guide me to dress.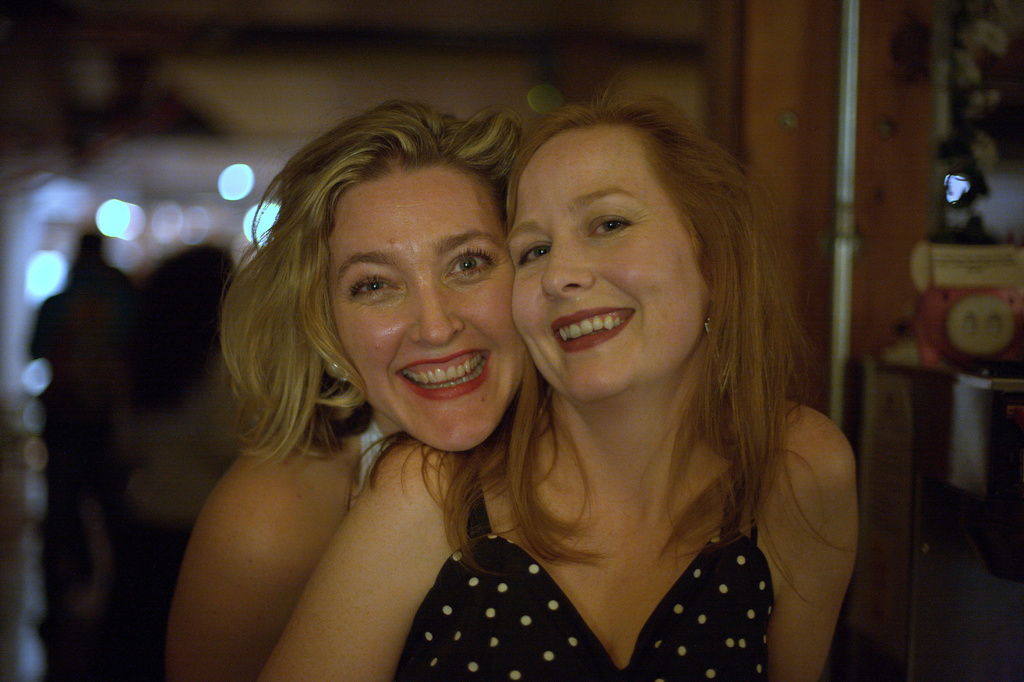
Guidance: x1=393 y1=466 x2=775 y2=681.
